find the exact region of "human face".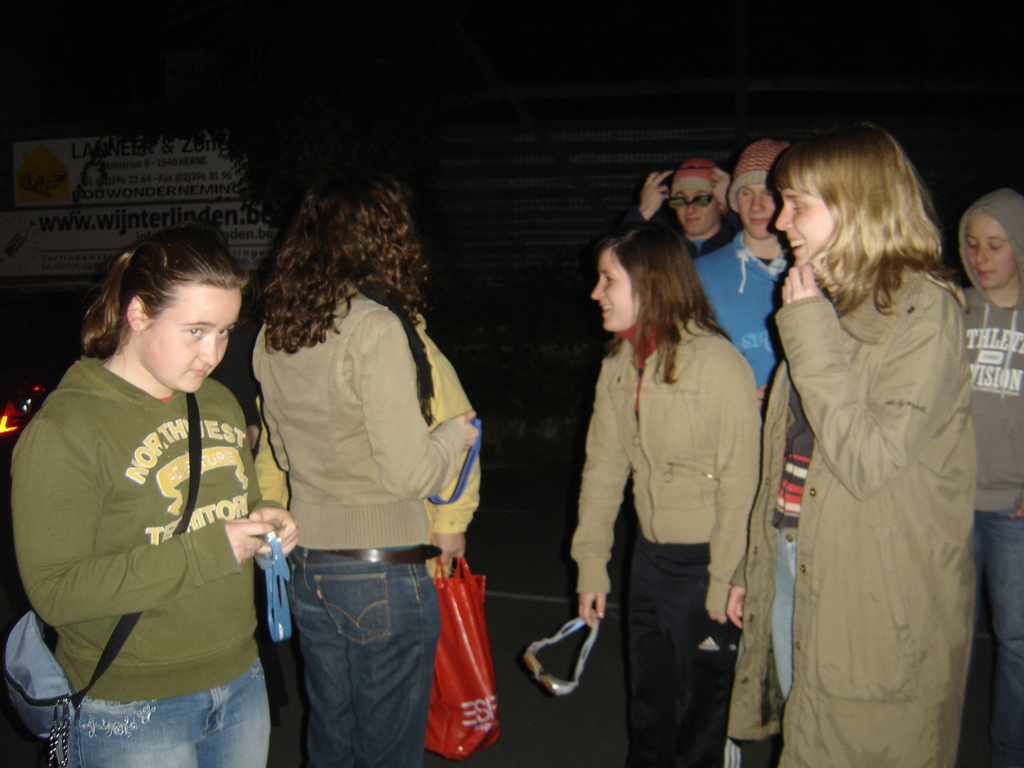
Exact region: bbox(593, 246, 637, 328).
